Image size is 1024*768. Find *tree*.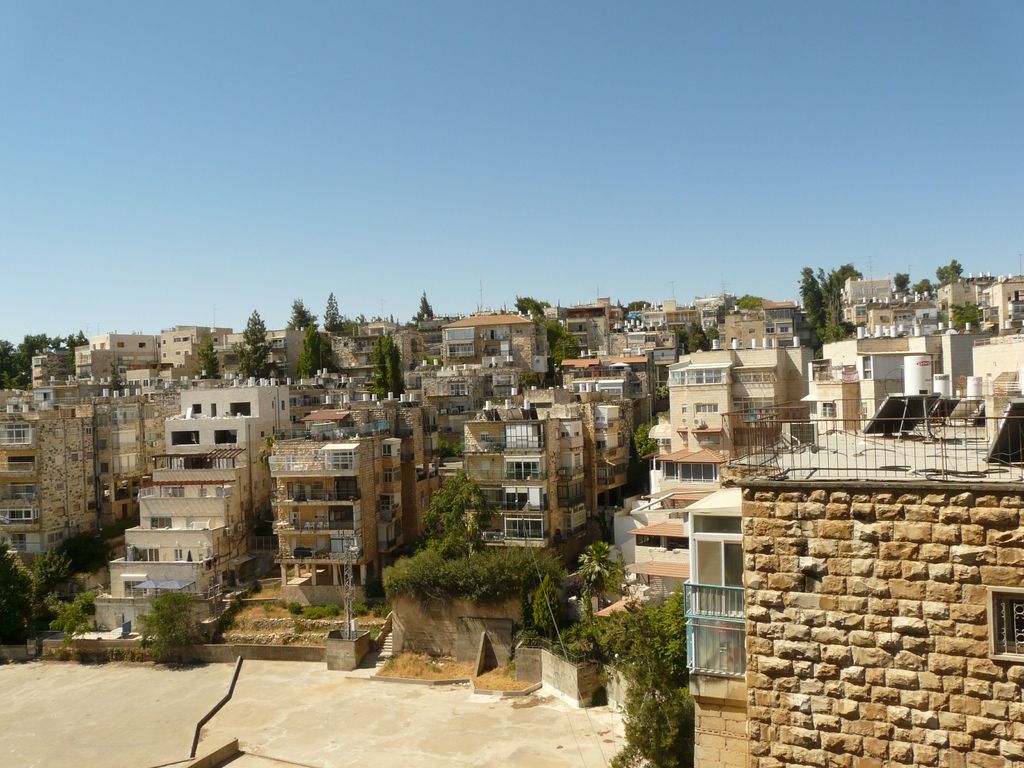
(287,295,320,373).
